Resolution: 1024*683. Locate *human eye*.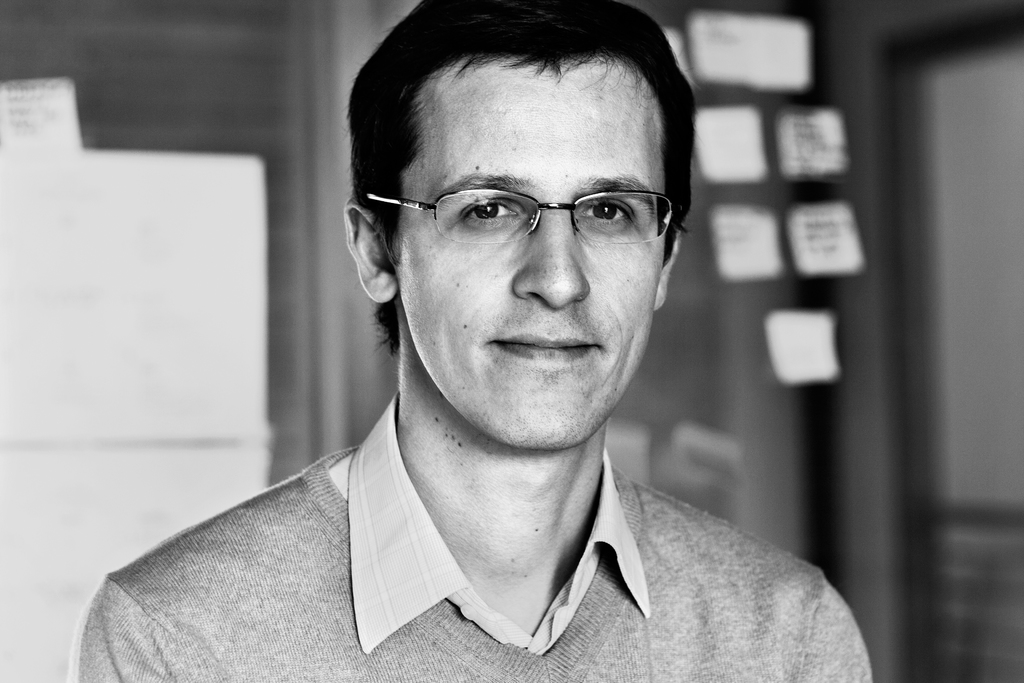
pyautogui.locateOnScreen(460, 193, 527, 230).
